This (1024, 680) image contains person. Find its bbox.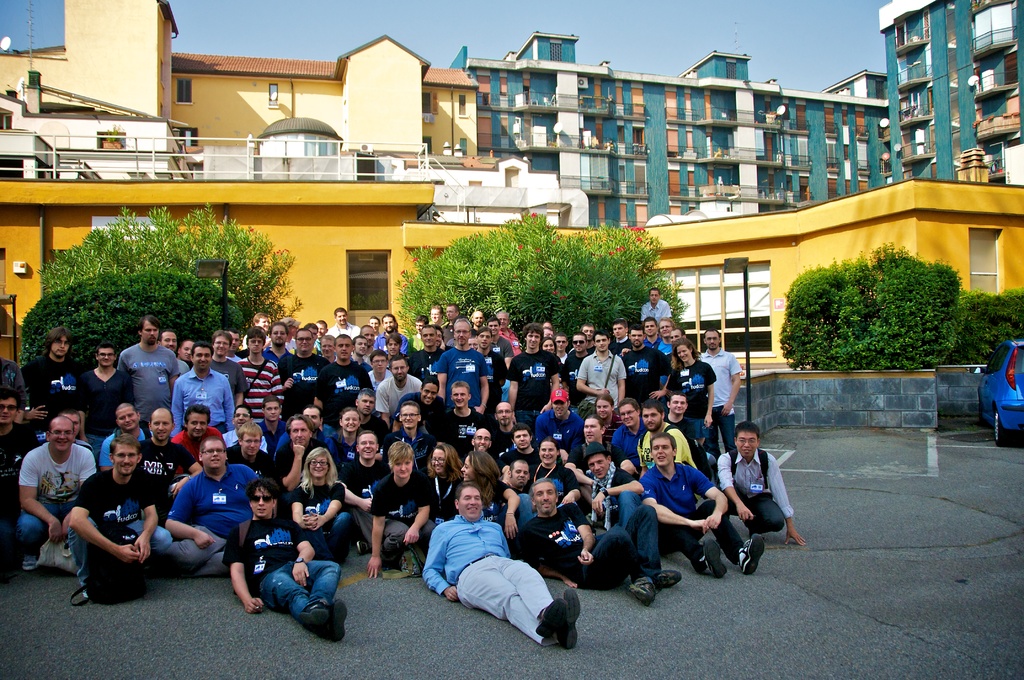
(left=381, top=401, right=435, bottom=469).
